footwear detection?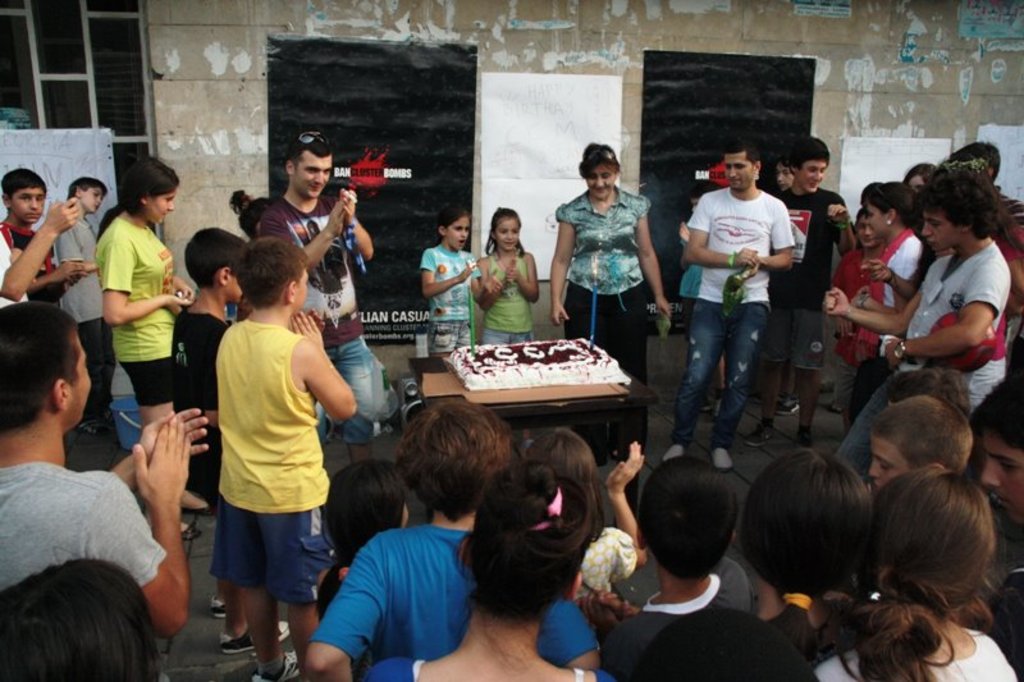
<region>211, 604, 230, 615</region>
